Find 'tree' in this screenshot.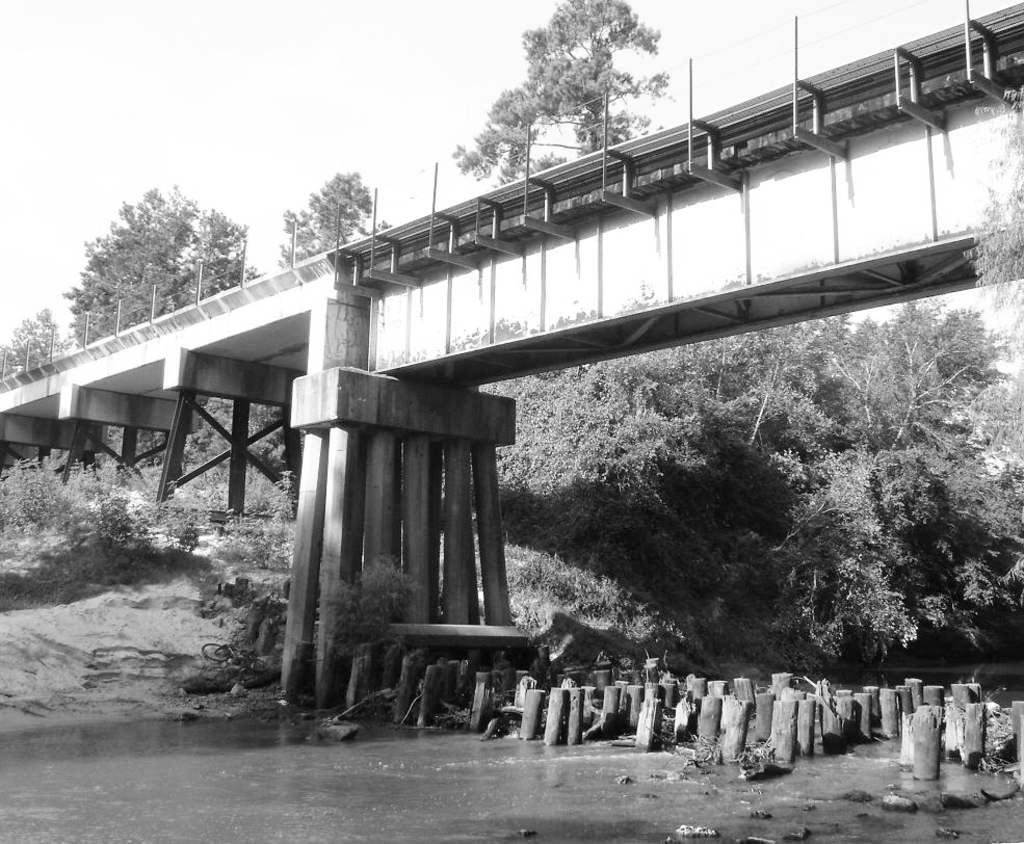
The bounding box for 'tree' is box=[67, 183, 279, 340].
